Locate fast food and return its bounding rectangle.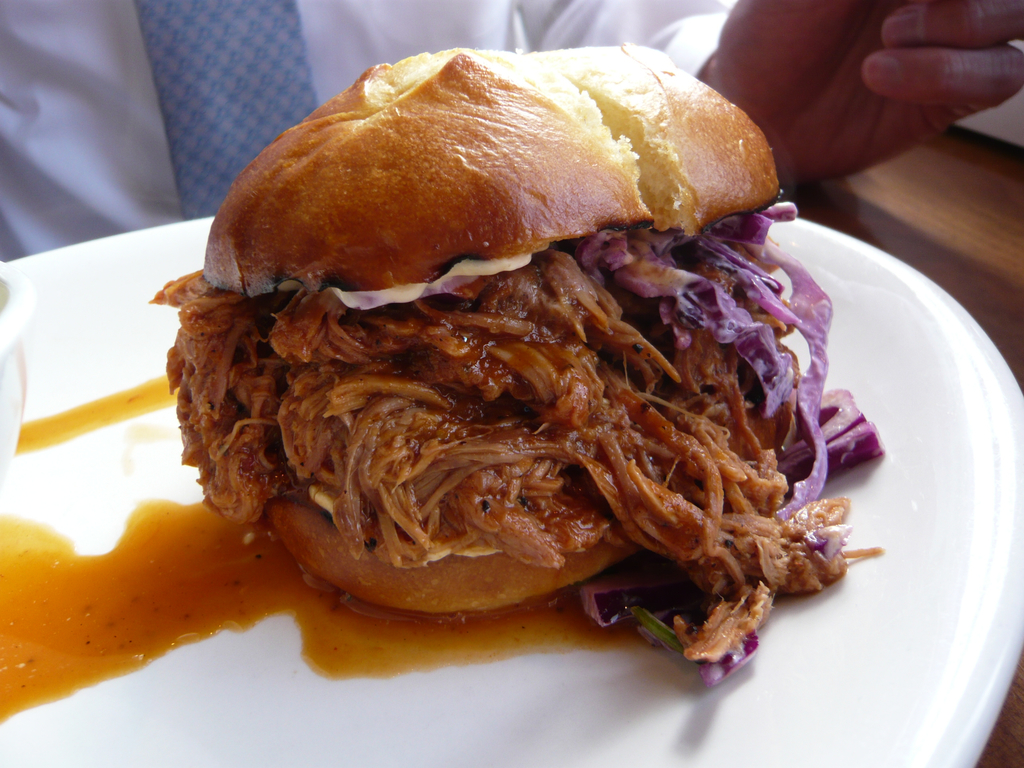
(x1=146, y1=55, x2=883, y2=644).
